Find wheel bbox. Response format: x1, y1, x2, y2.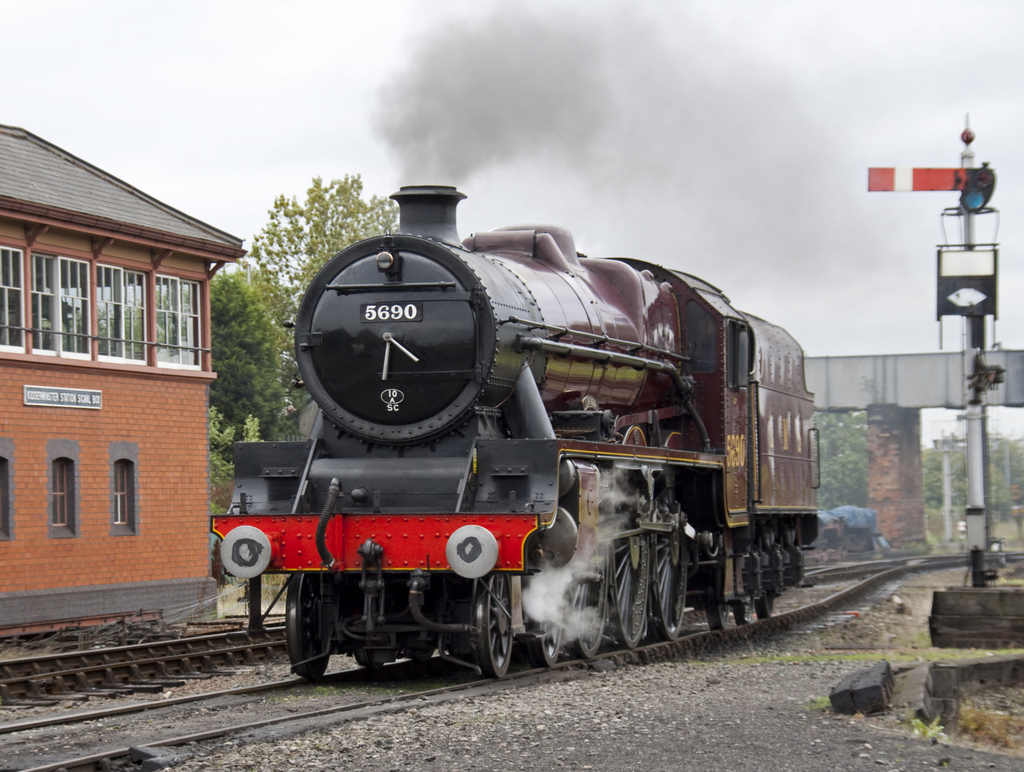
351, 655, 381, 673.
